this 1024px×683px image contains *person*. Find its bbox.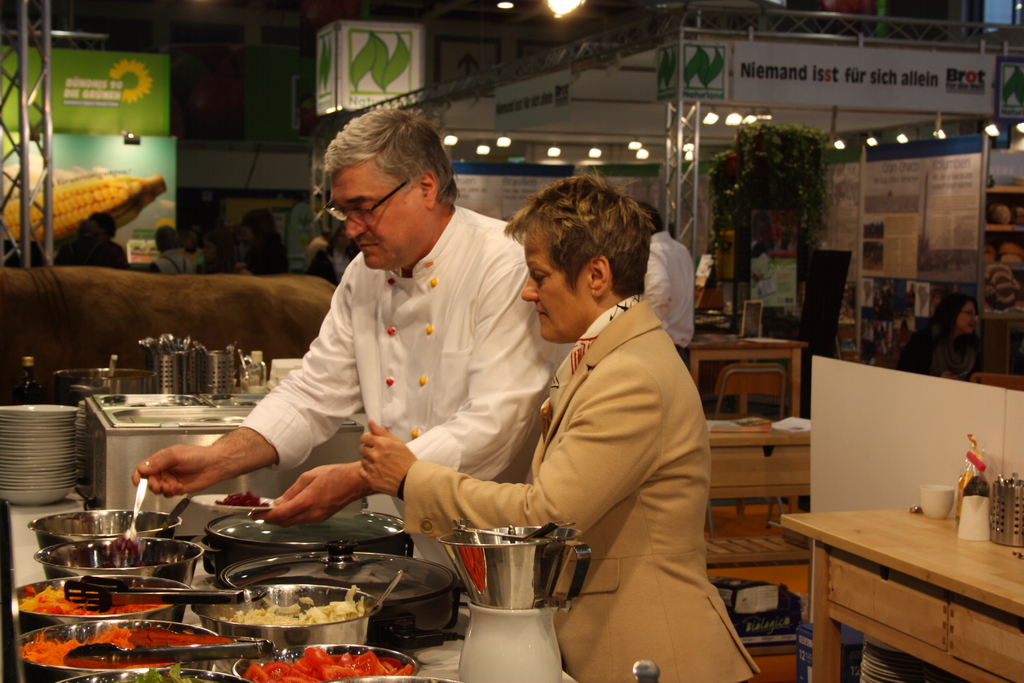
<box>237,208,293,281</box>.
